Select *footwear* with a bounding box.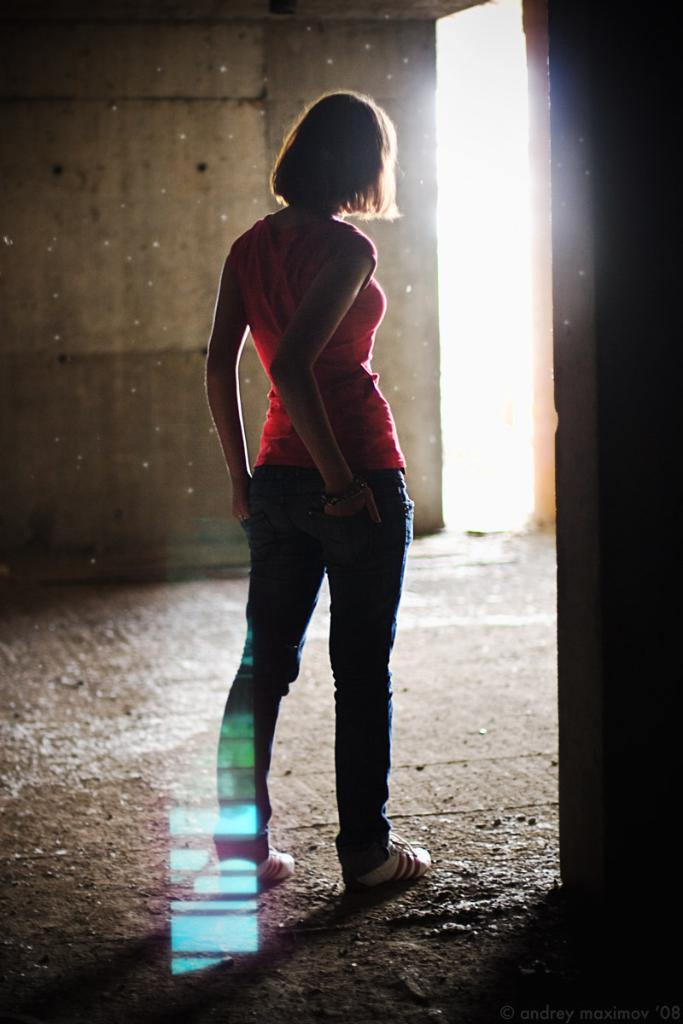
left=334, top=844, right=431, bottom=903.
